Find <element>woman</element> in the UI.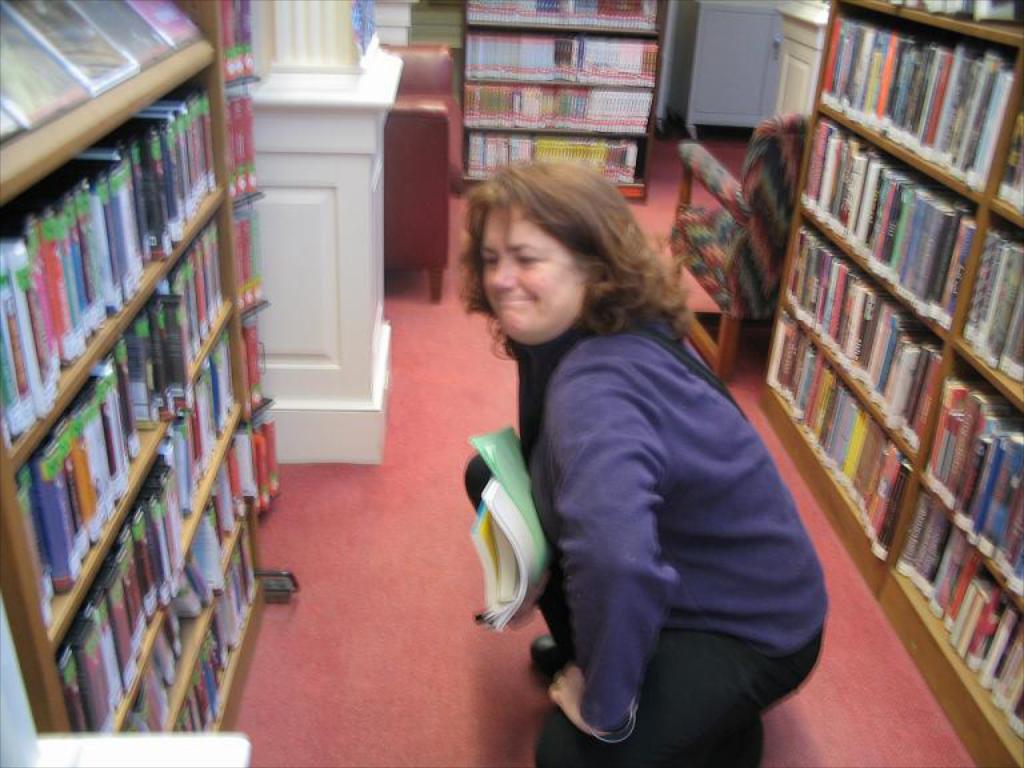
UI element at x1=436, y1=149, x2=820, y2=767.
